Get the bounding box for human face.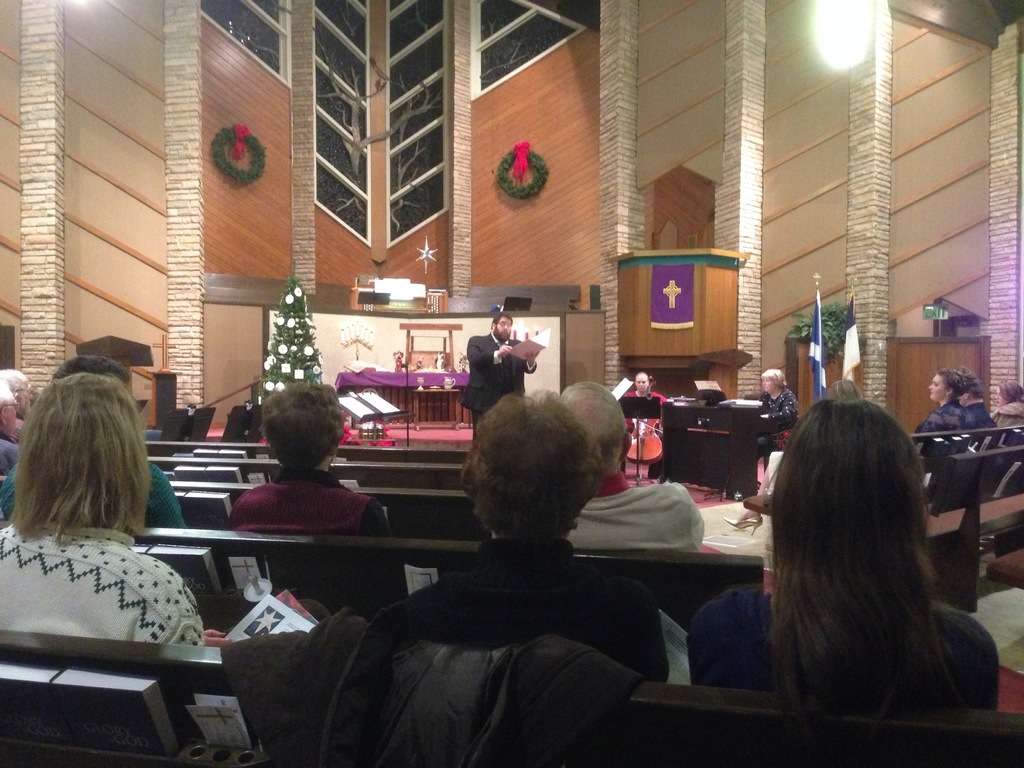
region(634, 373, 650, 390).
